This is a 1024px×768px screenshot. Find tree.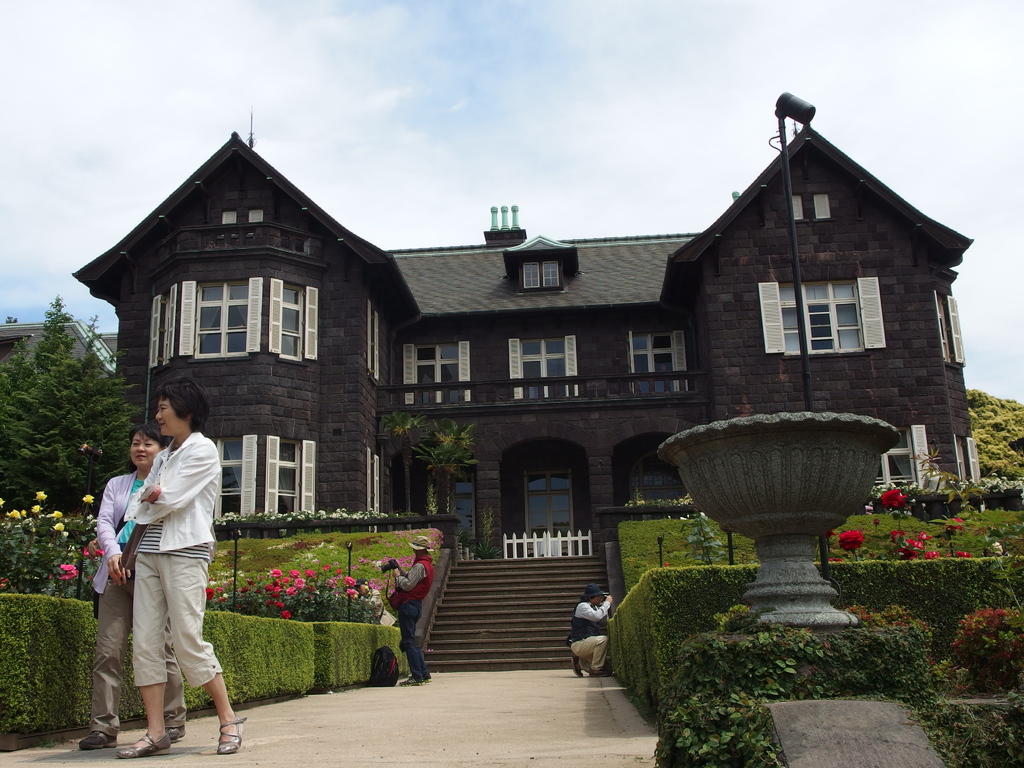
Bounding box: bbox=(0, 291, 154, 518).
